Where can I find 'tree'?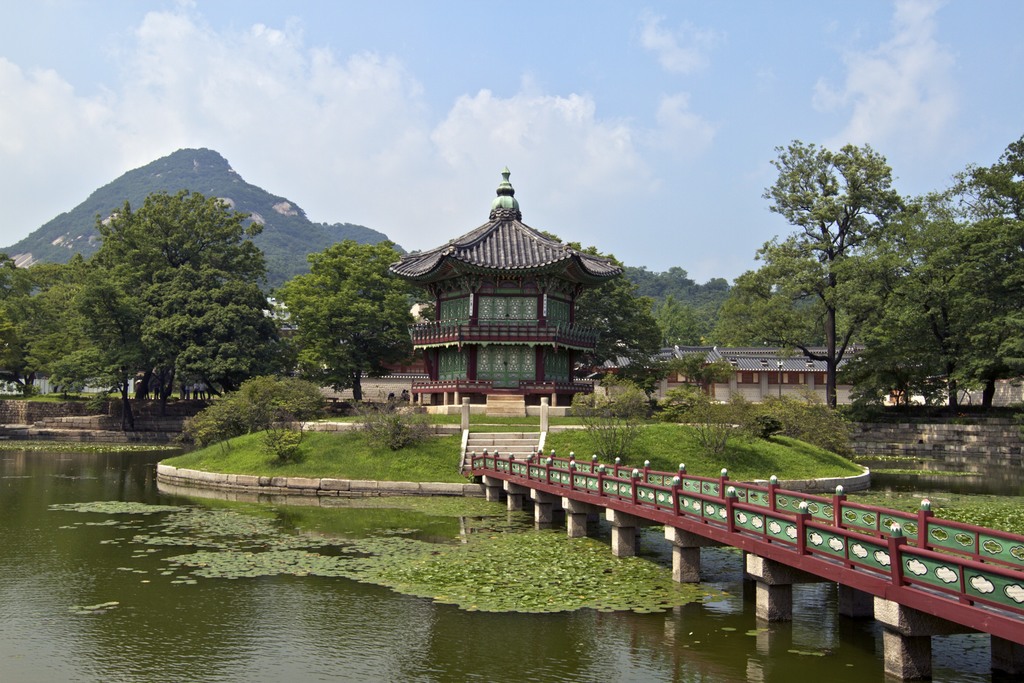
You can find it at <box>291,247,409,409</box>.
